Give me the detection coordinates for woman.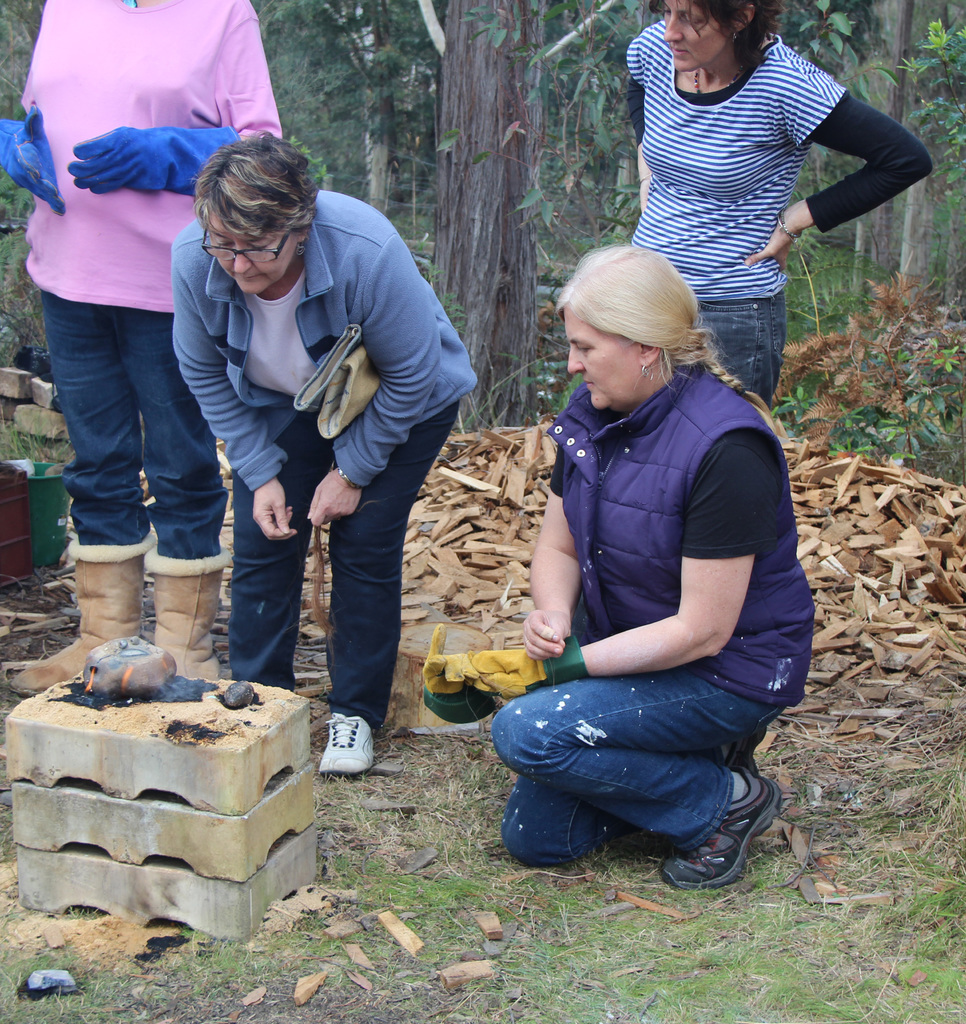
168 123 471 781.
